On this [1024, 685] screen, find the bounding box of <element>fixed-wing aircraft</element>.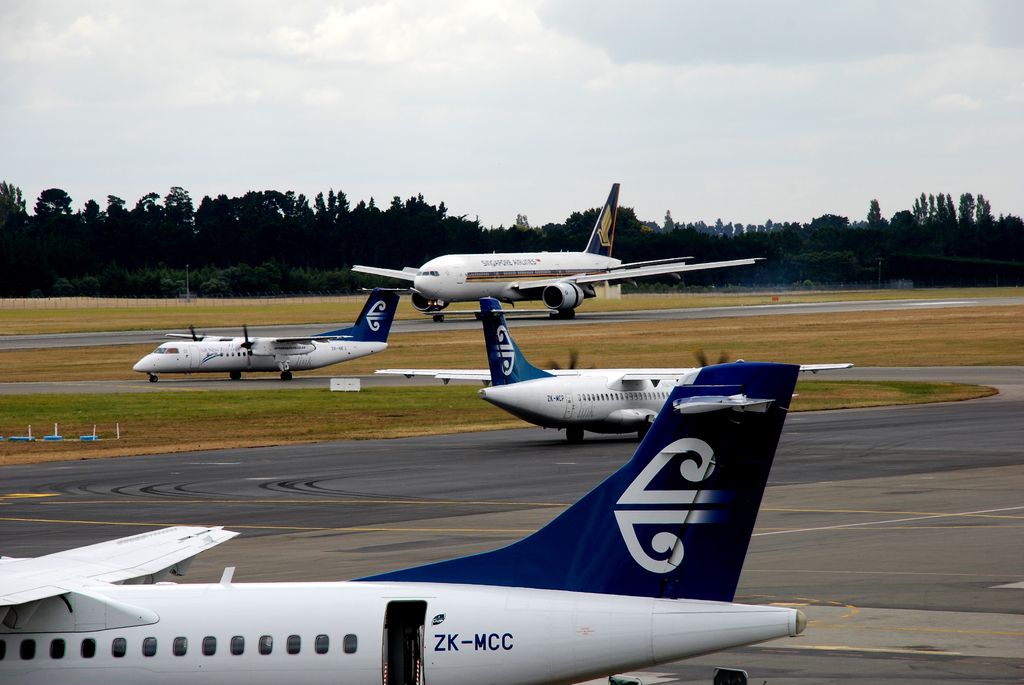
Bounding box: 135/290/406/379.
